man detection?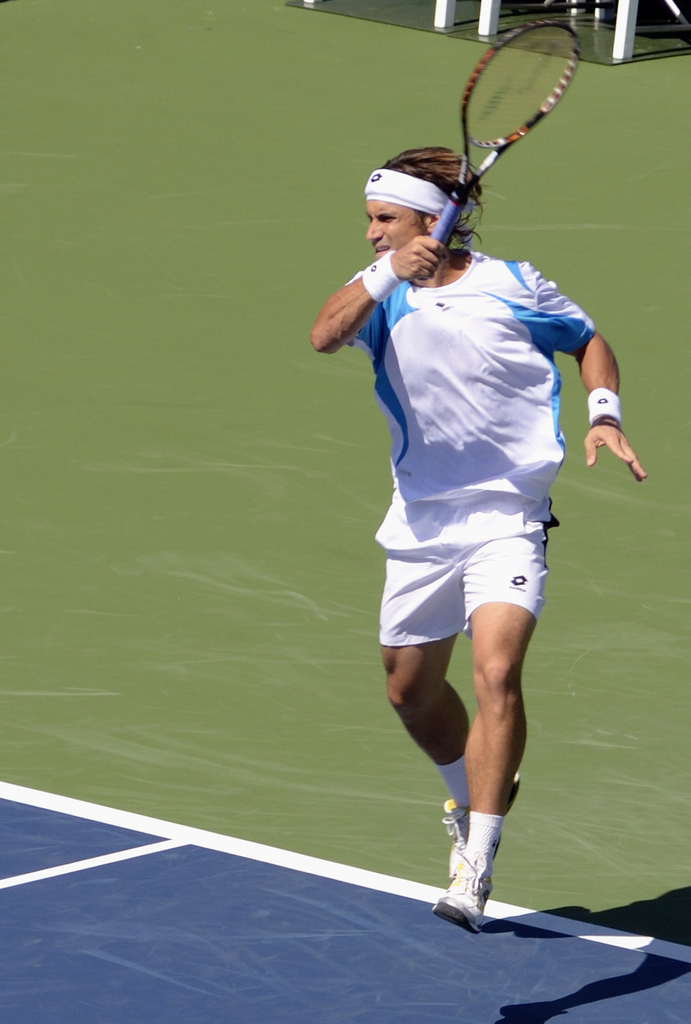
(289,135,605,925)
